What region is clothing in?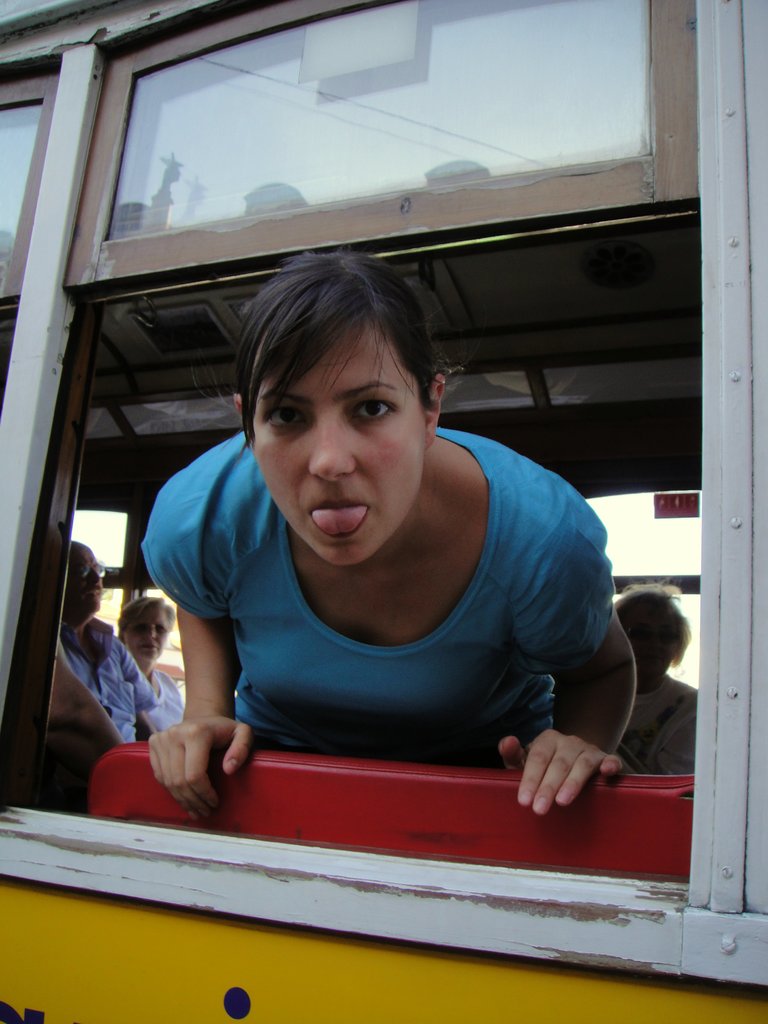
Rect(136, 439, 636, 783).
